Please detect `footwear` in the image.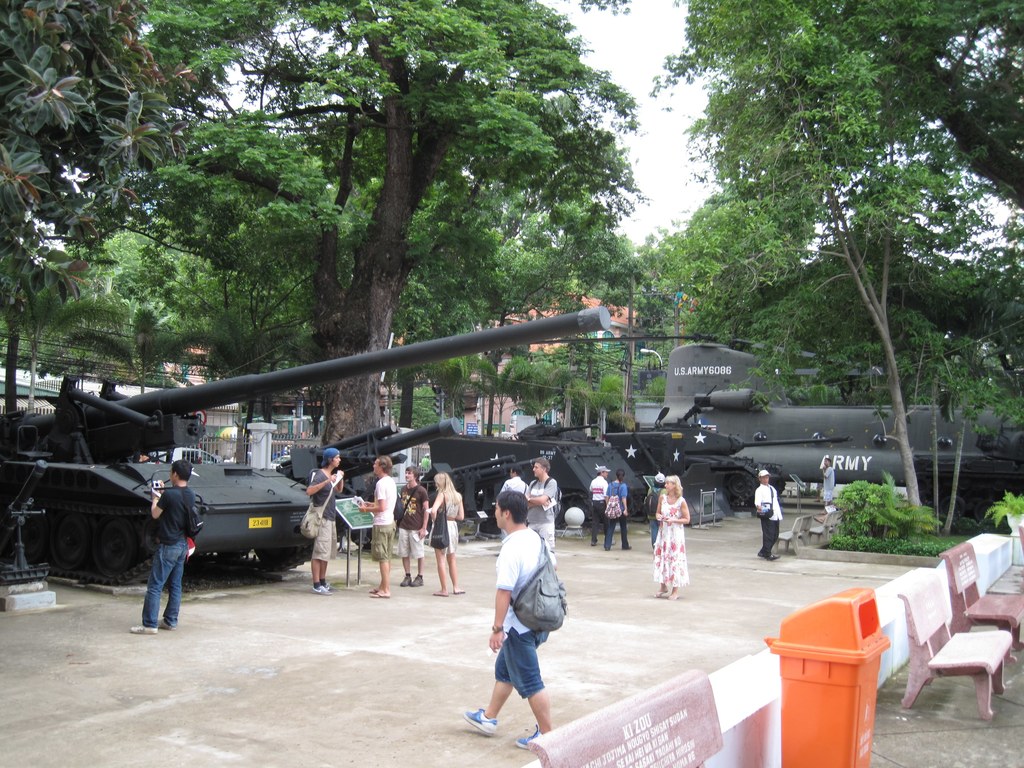
l=769, t=555, r=775, b=561.
